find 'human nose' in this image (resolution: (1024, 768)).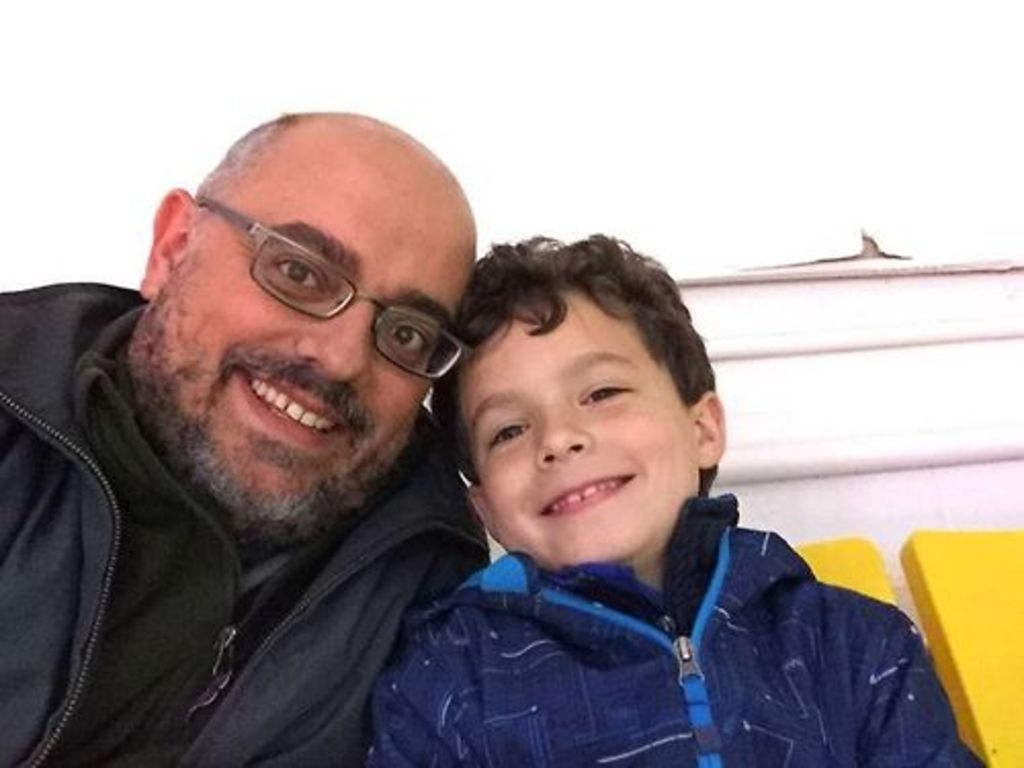
locate(537, 412, 594, 465).
